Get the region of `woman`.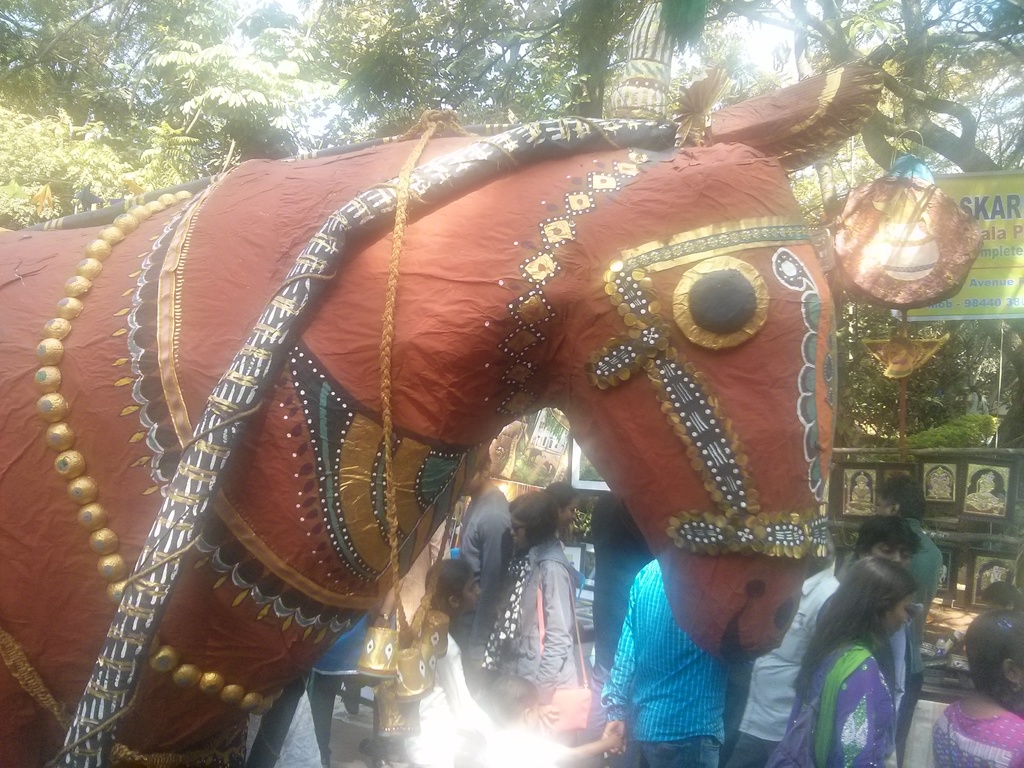
<box>479,498,593,740</box>.
